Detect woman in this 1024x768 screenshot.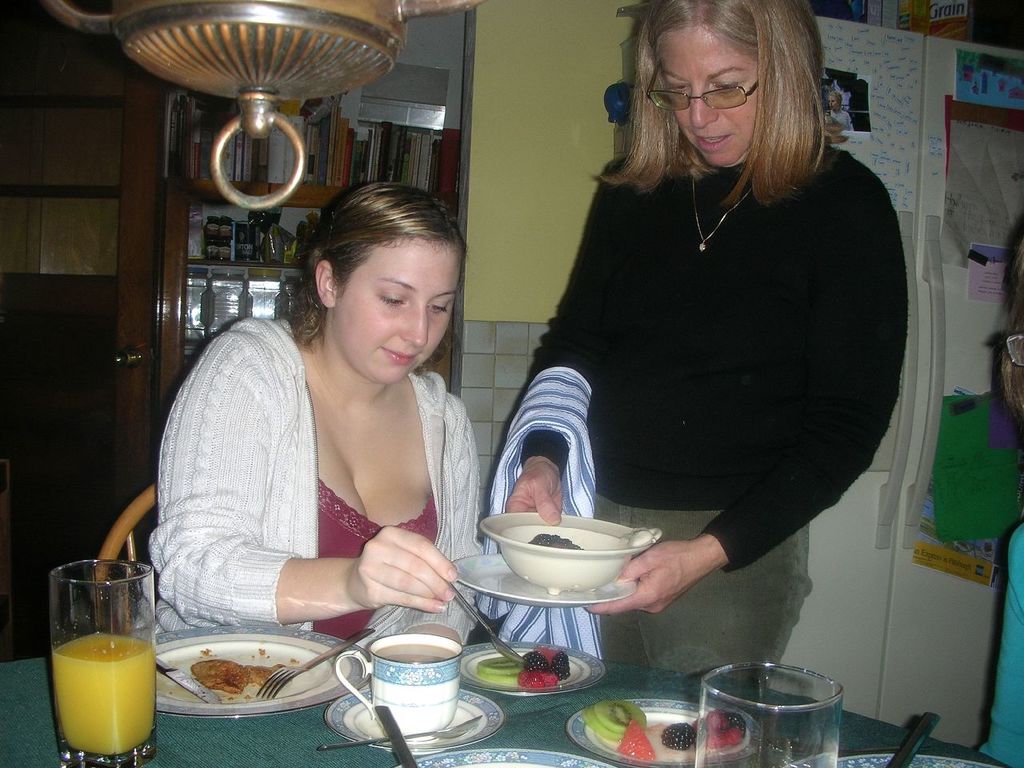
Detection: <bbox>478, 0, 907, 702</bbox>.
